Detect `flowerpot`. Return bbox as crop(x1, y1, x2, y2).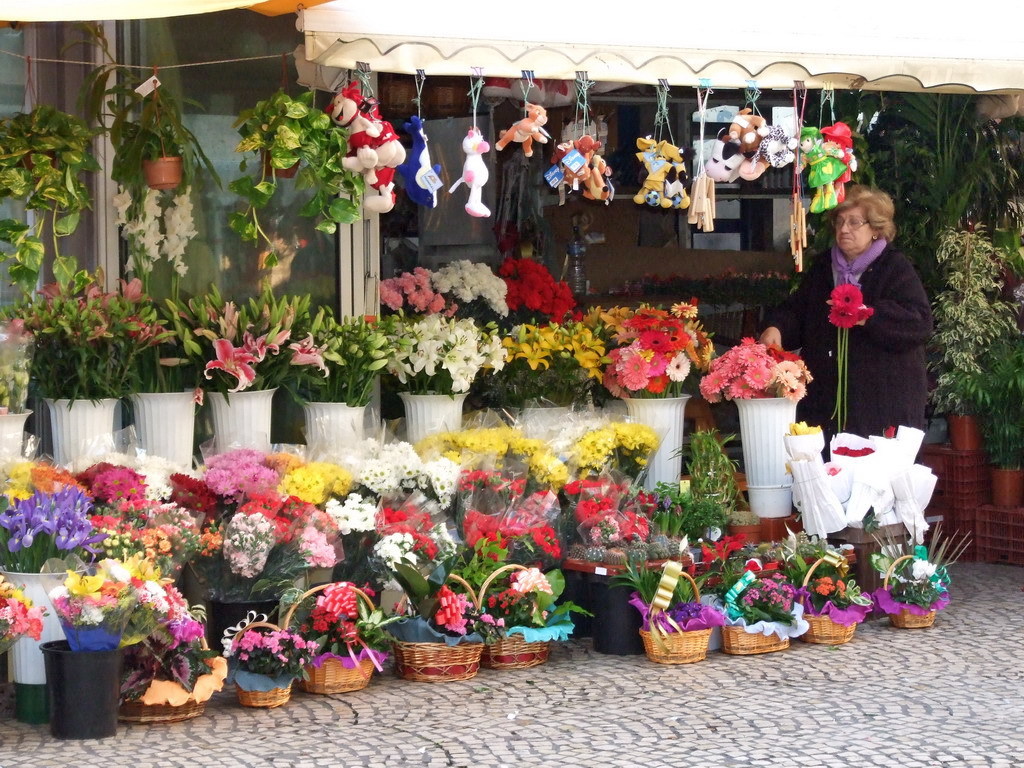
crop(395, 384, 469, 449).
